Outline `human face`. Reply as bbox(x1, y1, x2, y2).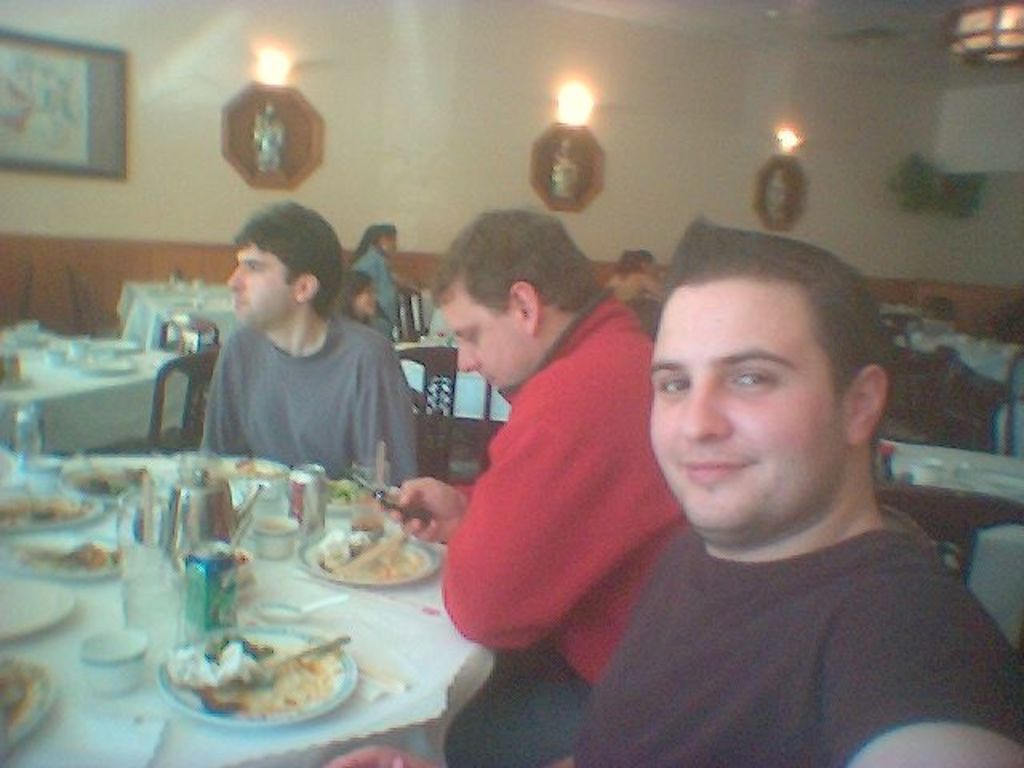
bbox(224, 243, 296, 331).
